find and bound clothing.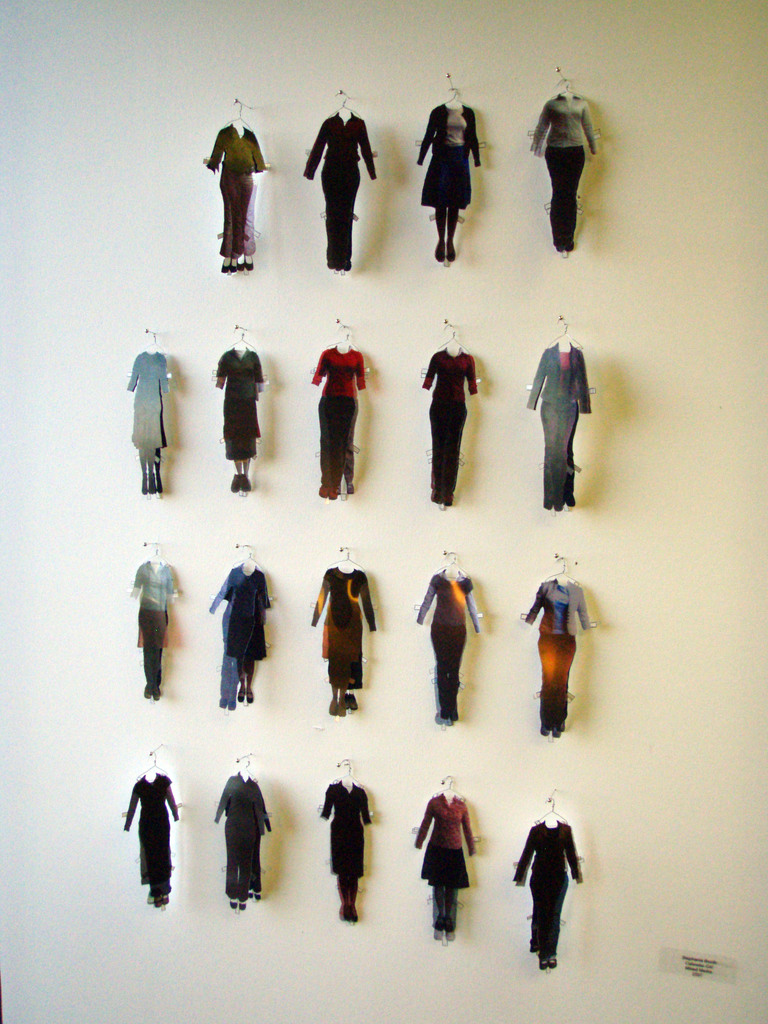
Bound: 412,791,479,889.
